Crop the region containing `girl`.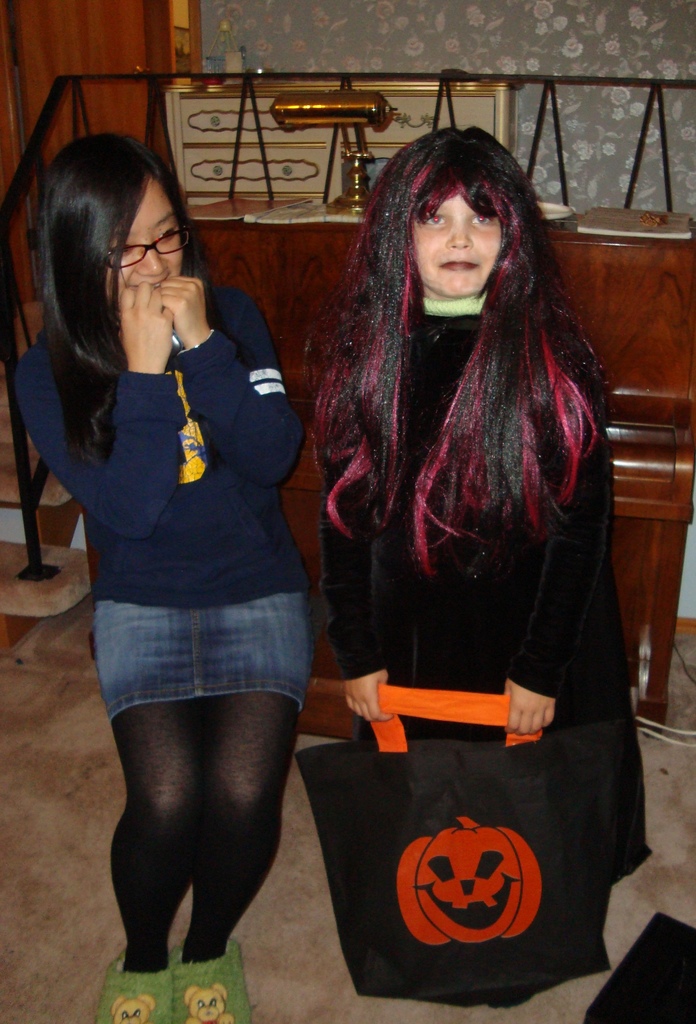
Crop region: select_region(17, 132, 313, 1023).
